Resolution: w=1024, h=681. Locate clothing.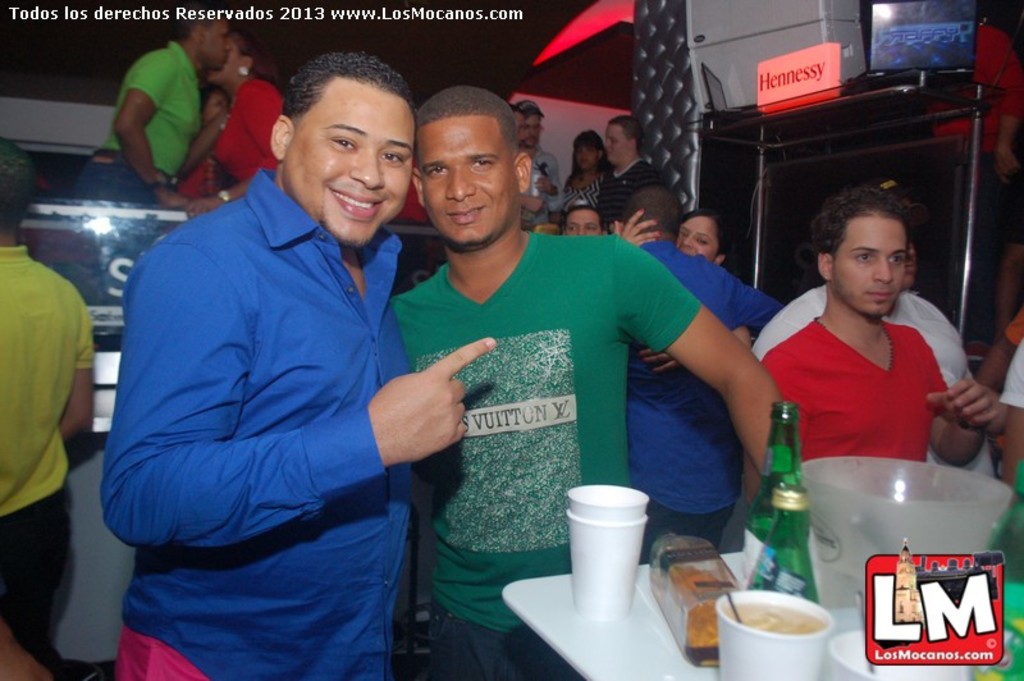
[631, 242, 795, 561].
